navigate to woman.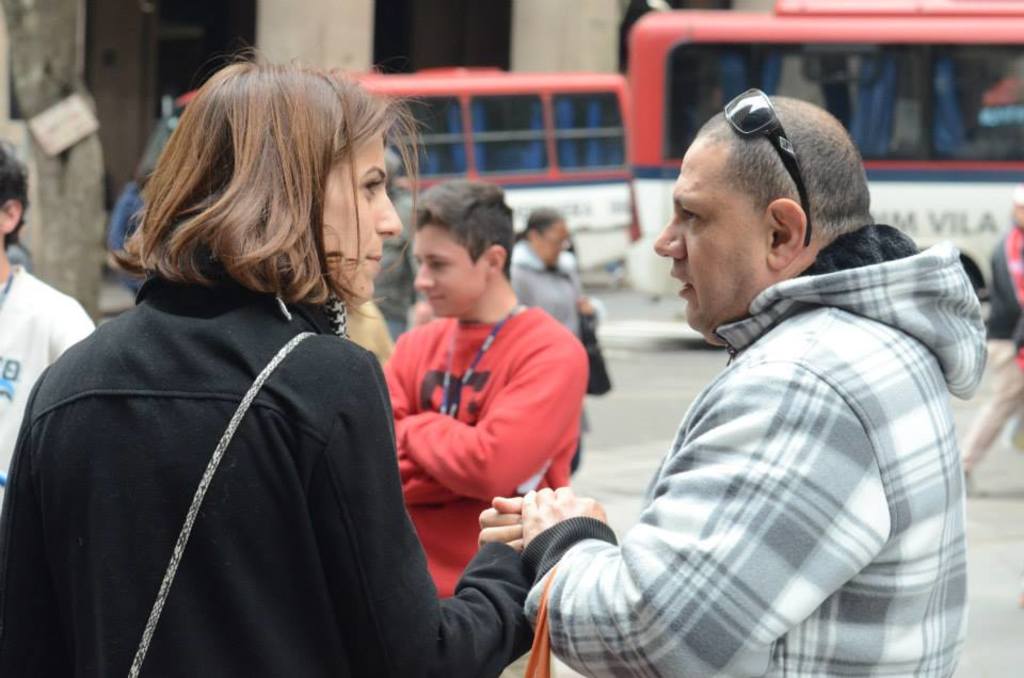
Navigation target: locate(29, 60, 465, 663).
